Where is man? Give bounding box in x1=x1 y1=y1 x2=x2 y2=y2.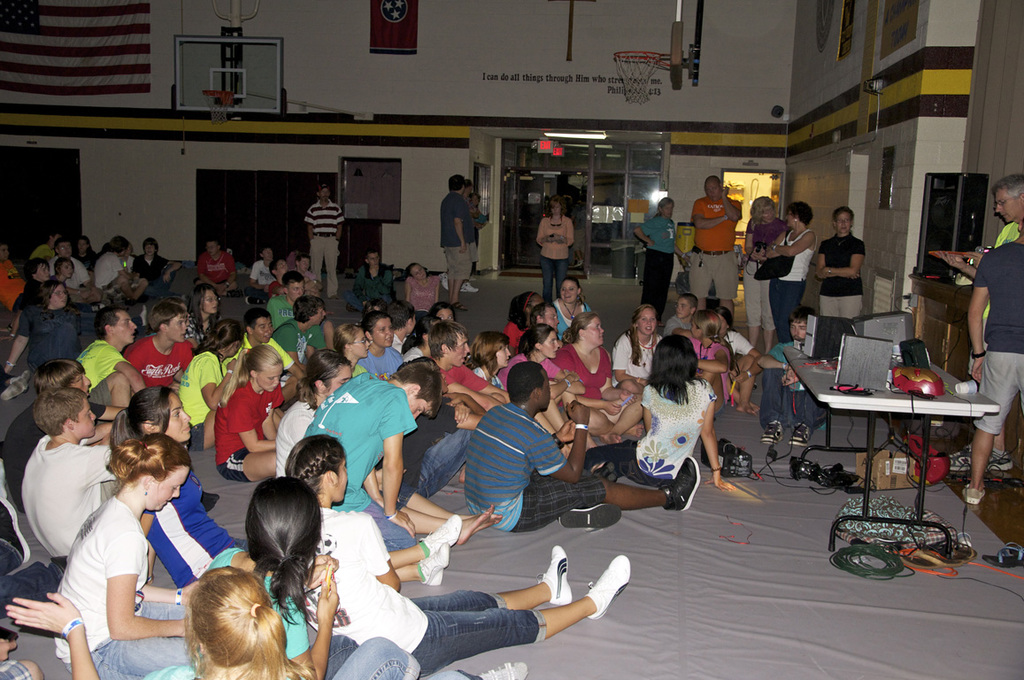
x1=461 y1=359 x2=700 y2=533.
